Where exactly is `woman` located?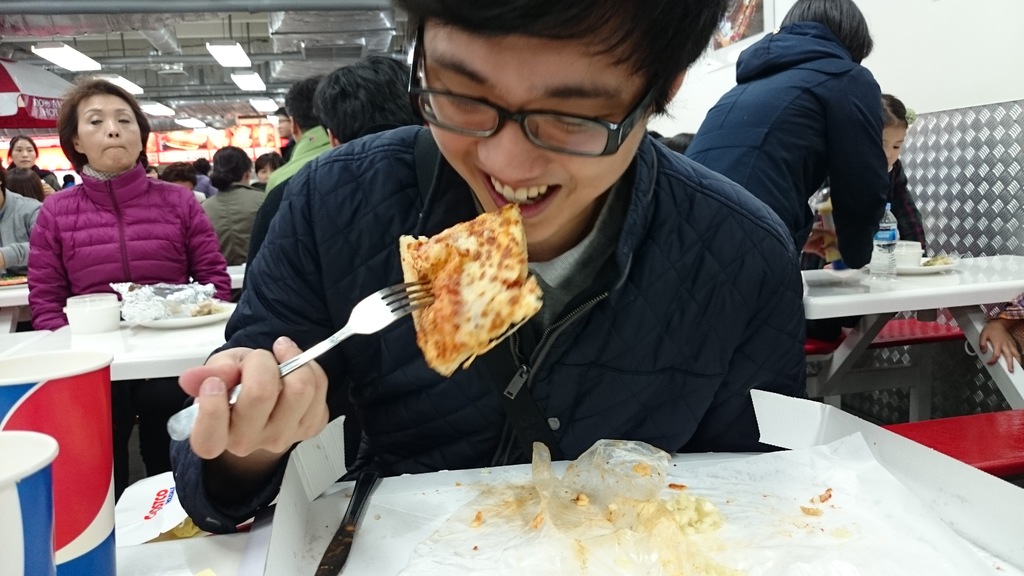
Its bounding box is locate(0, 131, 55, 205).
